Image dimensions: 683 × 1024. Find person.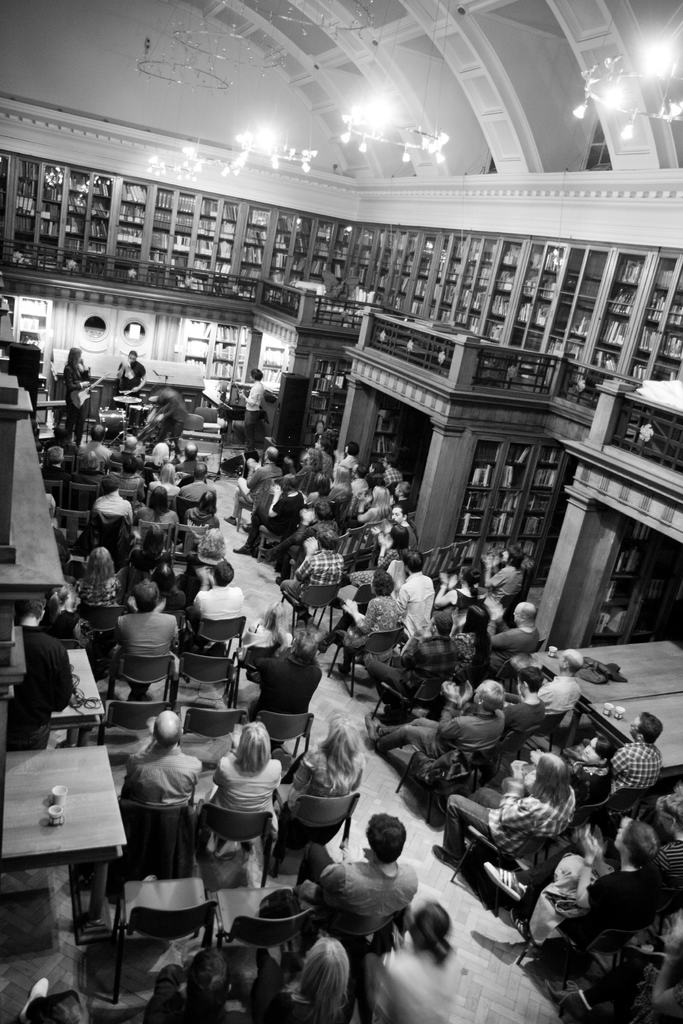
BBox(296, 447, 325, 477).
